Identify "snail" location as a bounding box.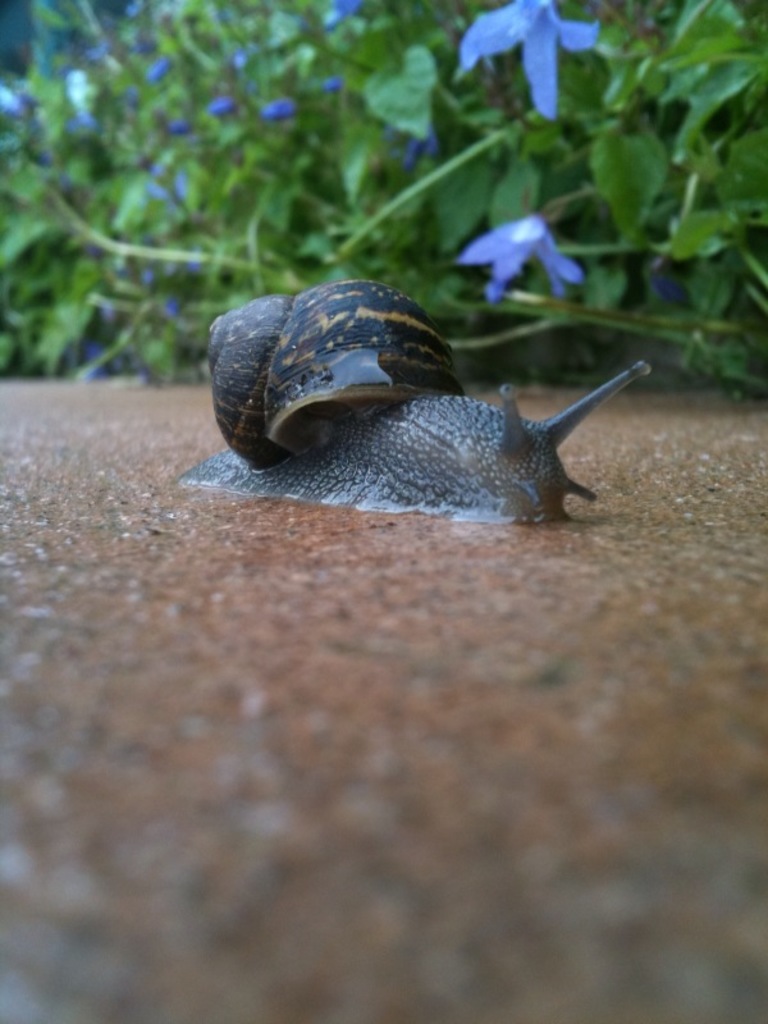
[179, 269, 645, 531].
